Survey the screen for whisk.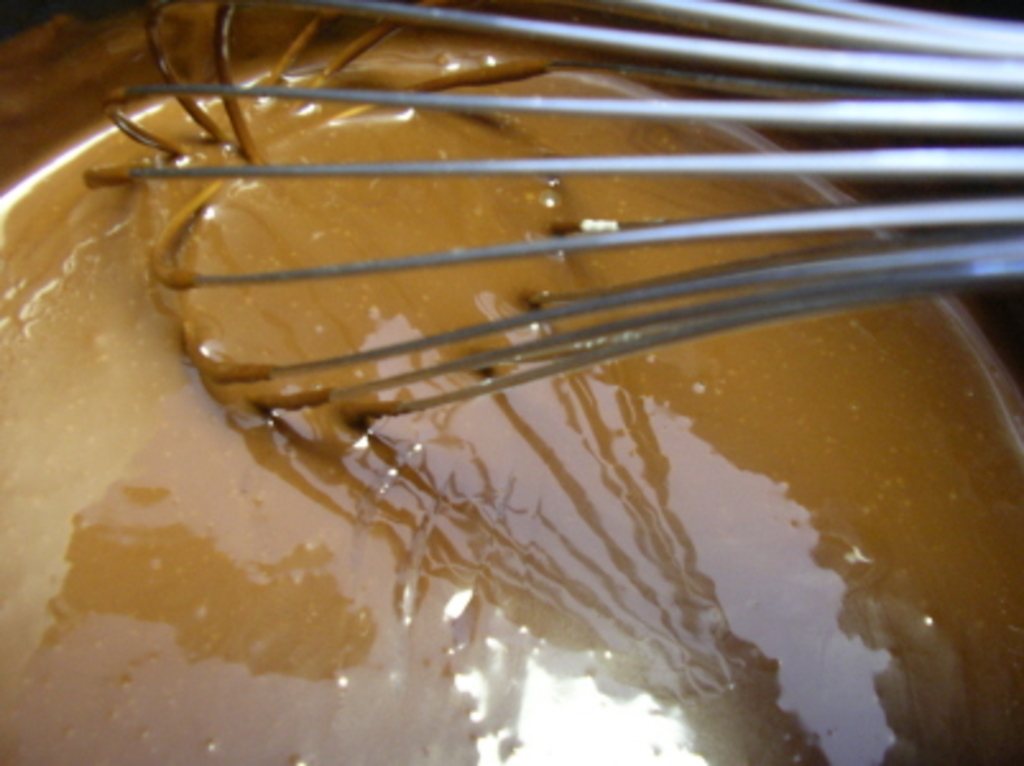
Survey found: BBox(82, 0, 1021, 424).
